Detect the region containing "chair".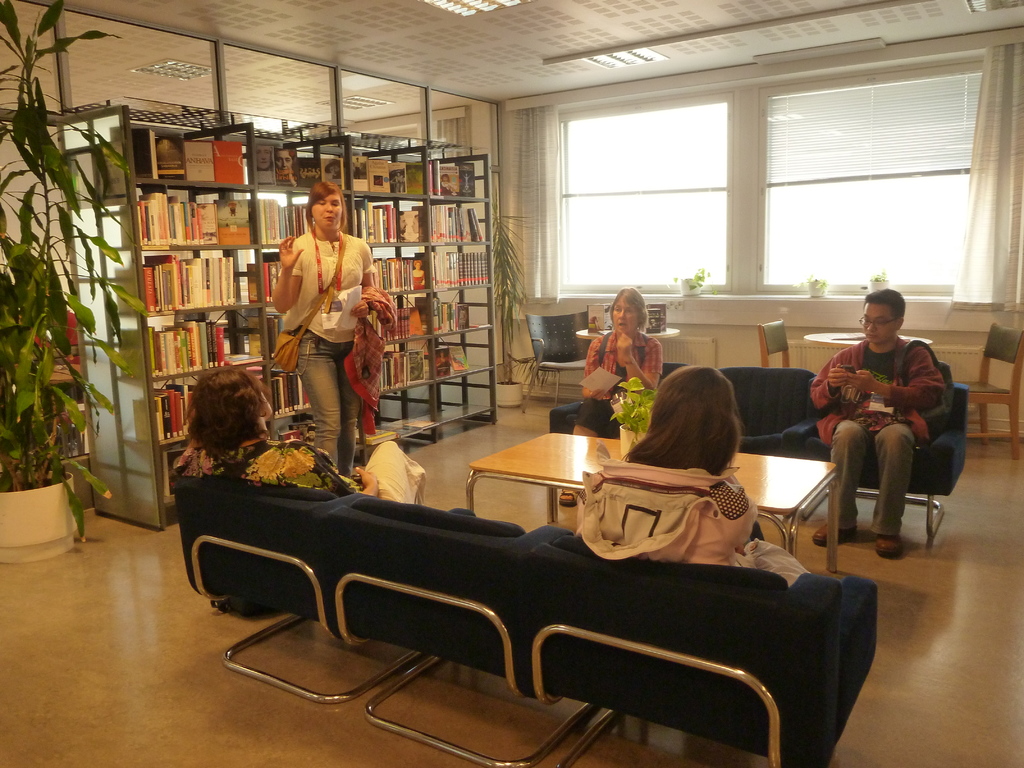
946,321,1023,465.
